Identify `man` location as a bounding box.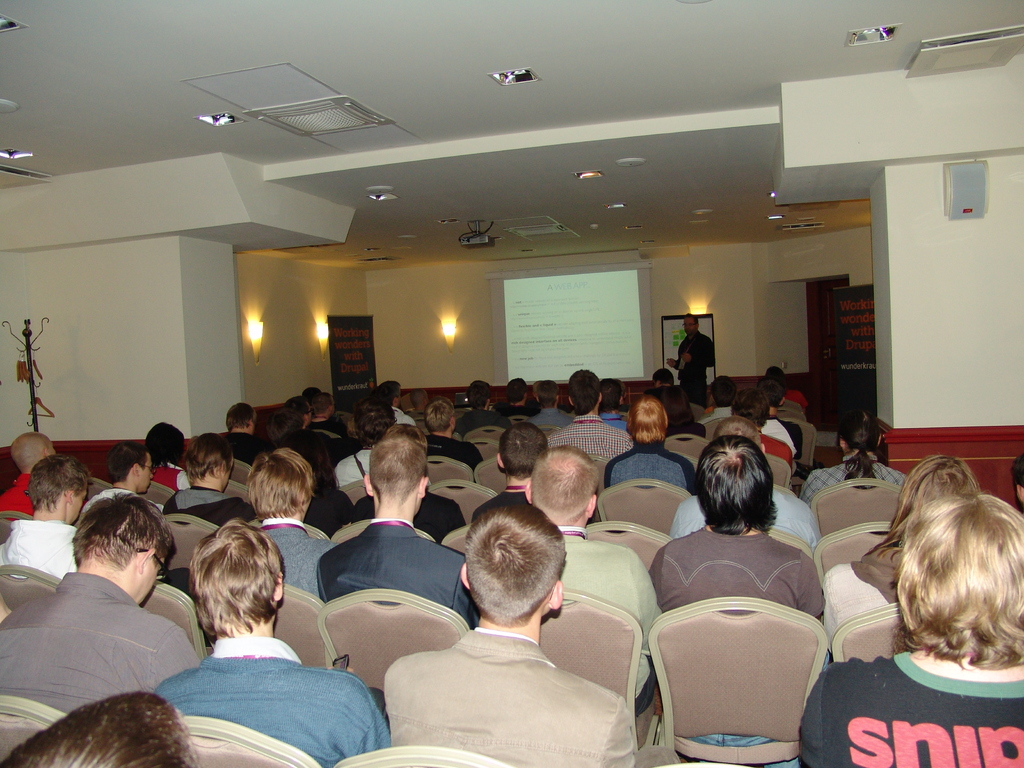
l=0, t=430, r=59, b=522.
